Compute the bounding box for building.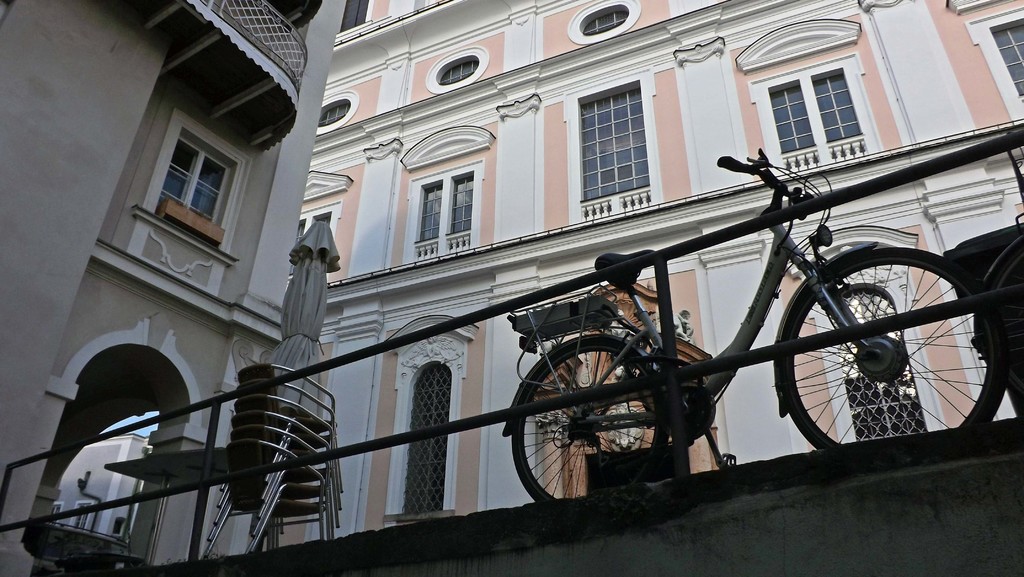
<bbox>216, 0, 1023, 561</bbox>.
